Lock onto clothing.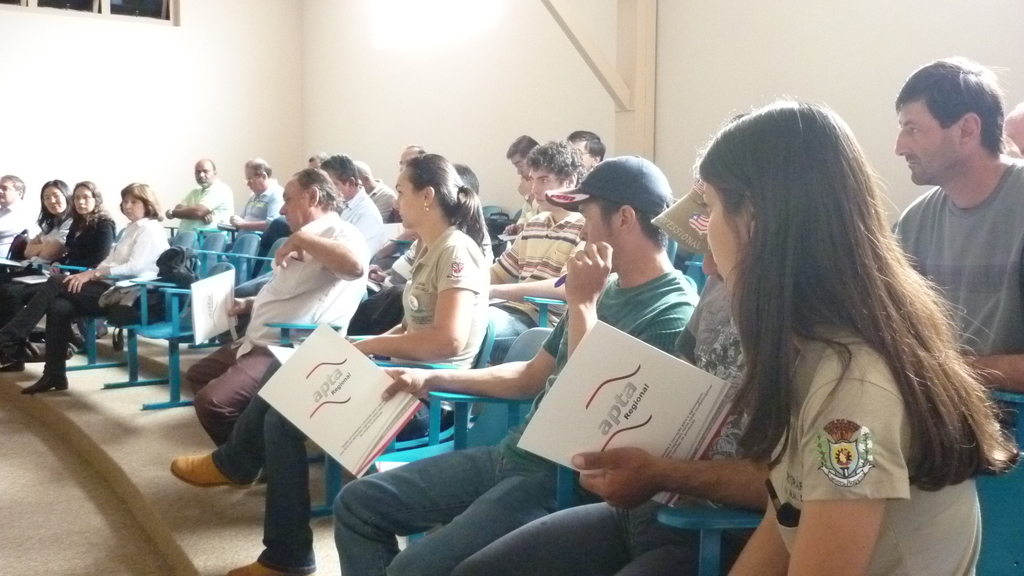
Locked: (2, 204, 38, 260).
